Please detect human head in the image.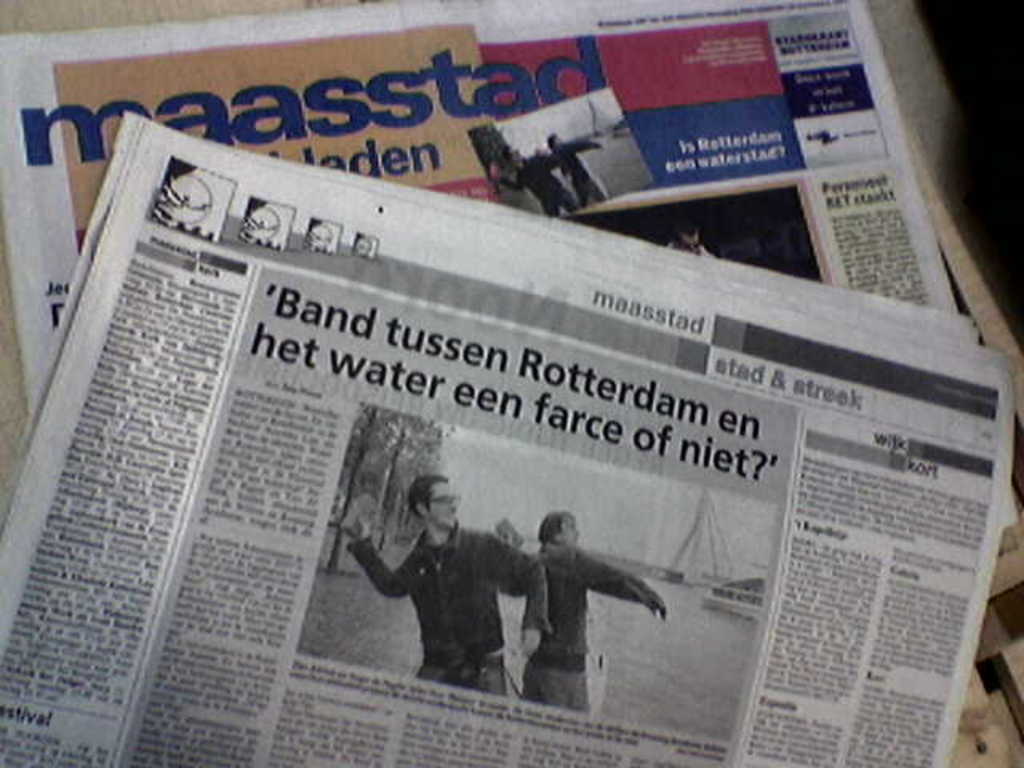
<box>410,475,466,530</box>.
